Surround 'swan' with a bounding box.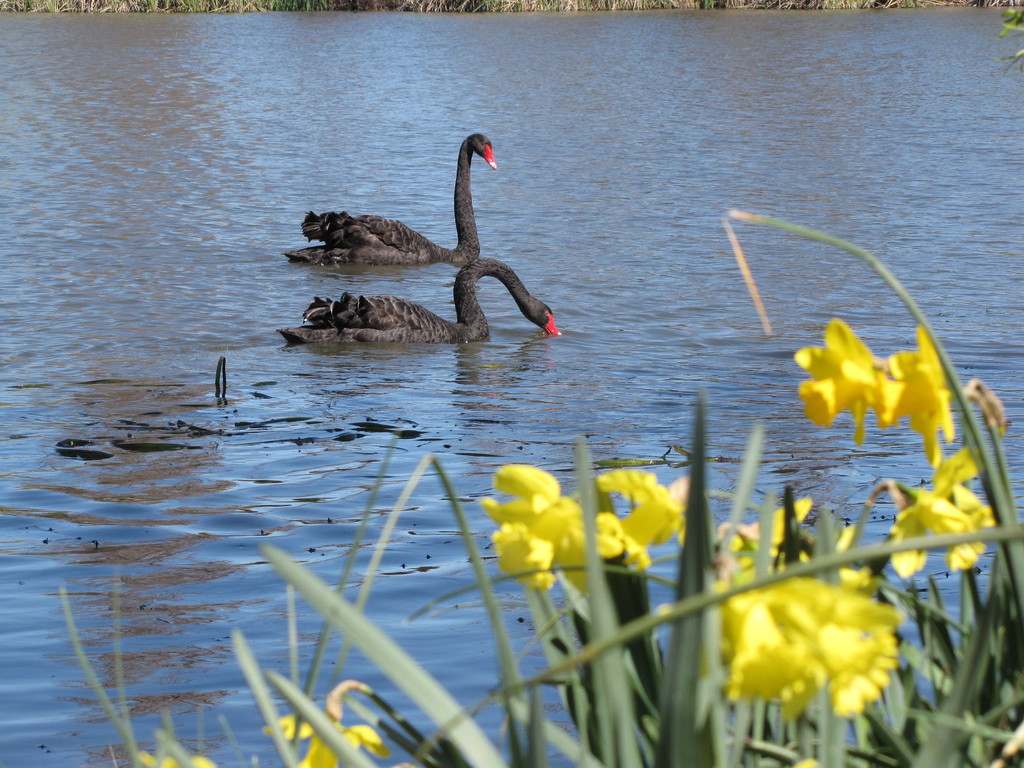
{"x1": 276, "y1": 259, "x2": 564, "y2": 346}.
